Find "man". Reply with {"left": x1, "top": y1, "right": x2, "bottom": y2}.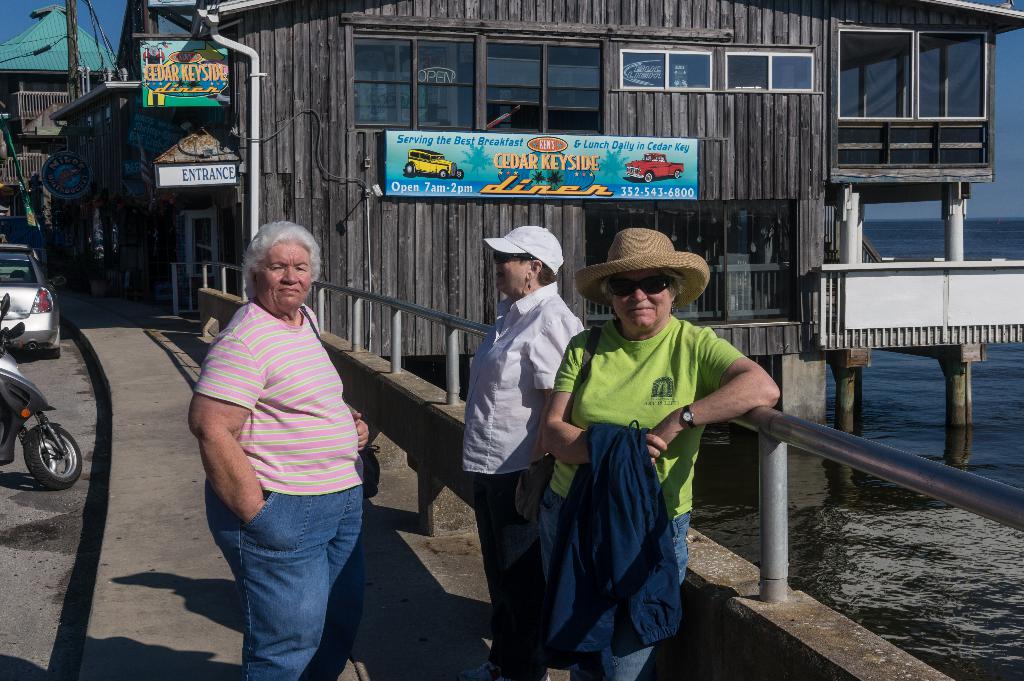
{"left": 453, "top": 205, "right": 588, "bottom": 613}.
